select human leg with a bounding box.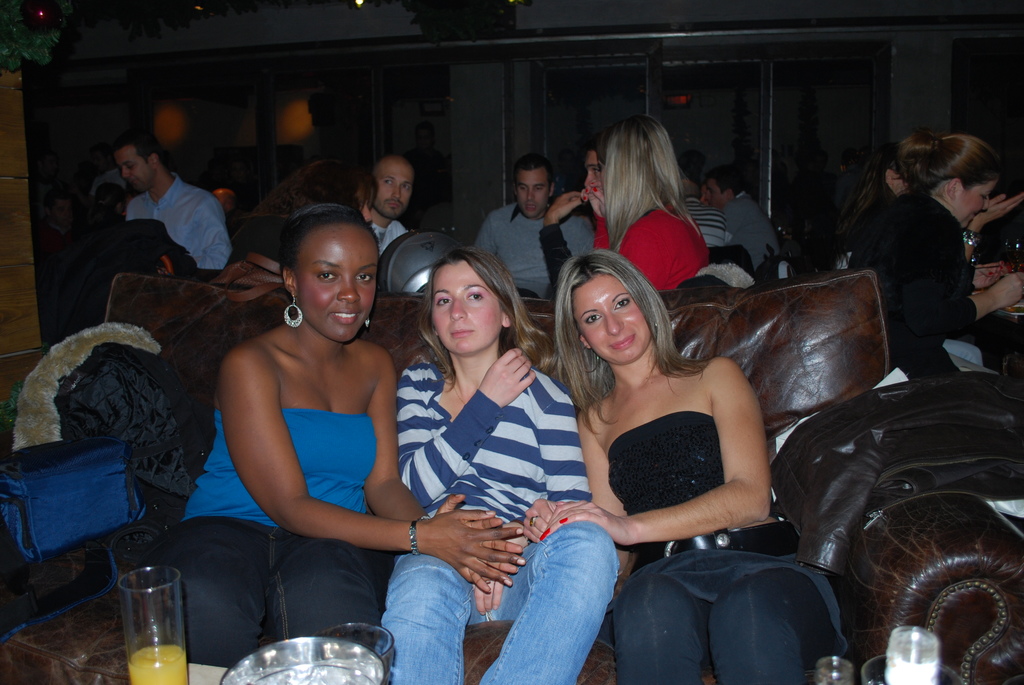
x1=605, y1=564, x2=703, y2=684.
